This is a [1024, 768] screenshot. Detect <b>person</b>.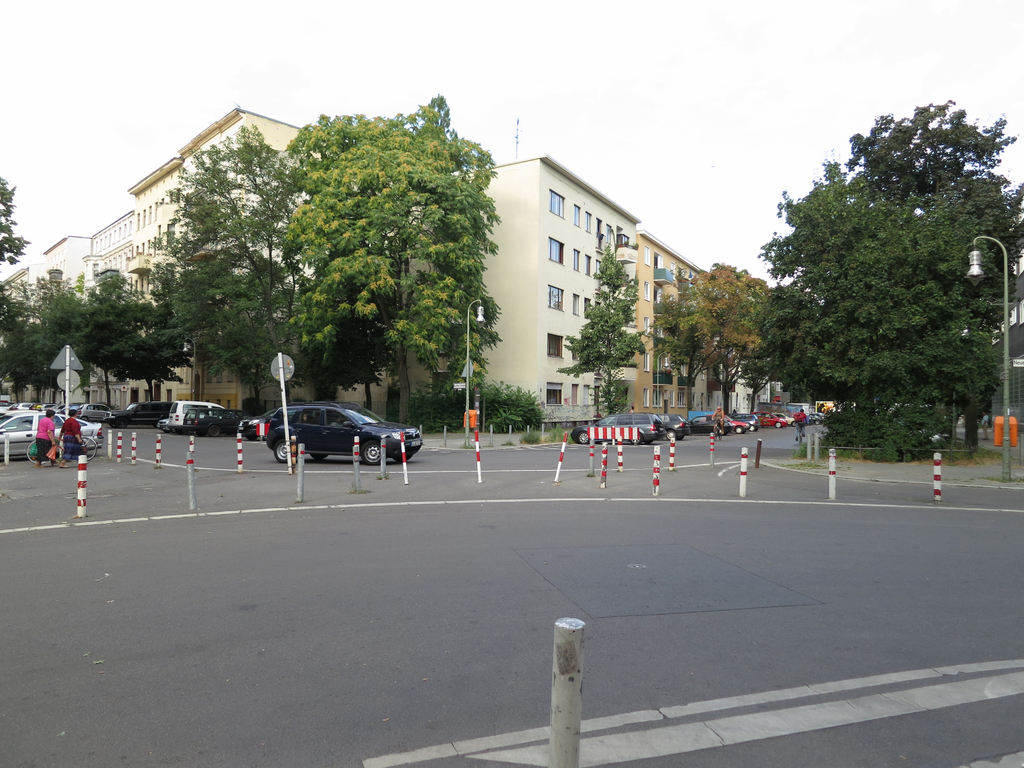
[793,408,808,445].
